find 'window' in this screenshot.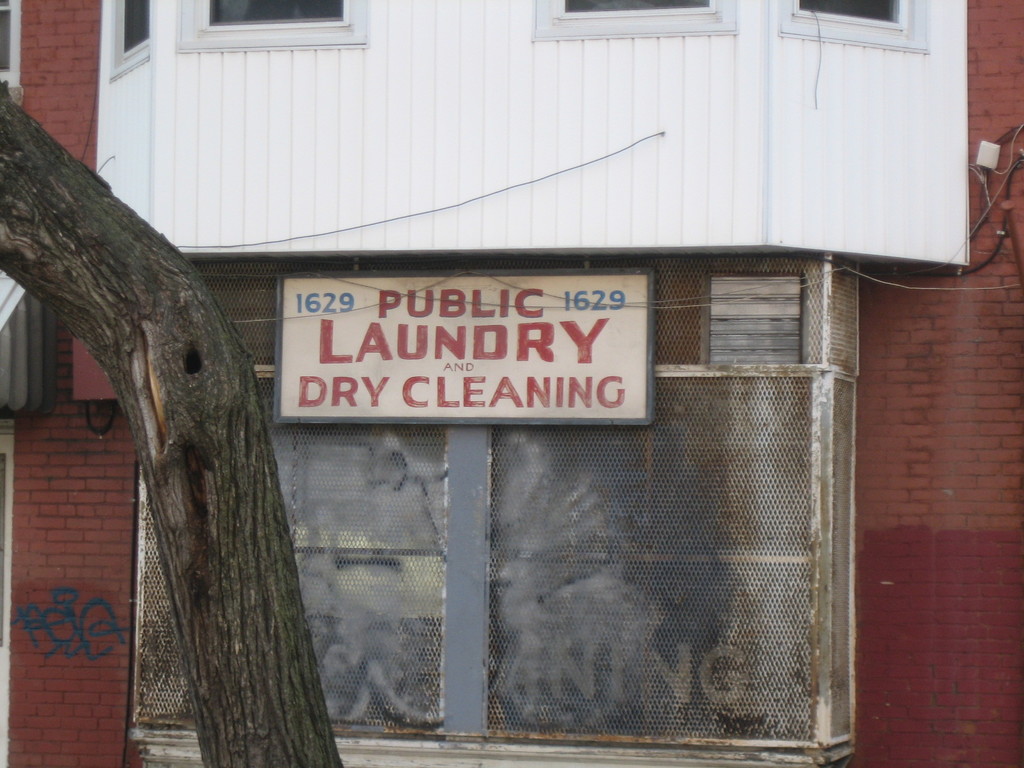
The bounding box for 'window' is (0, 0, 27, 88).
